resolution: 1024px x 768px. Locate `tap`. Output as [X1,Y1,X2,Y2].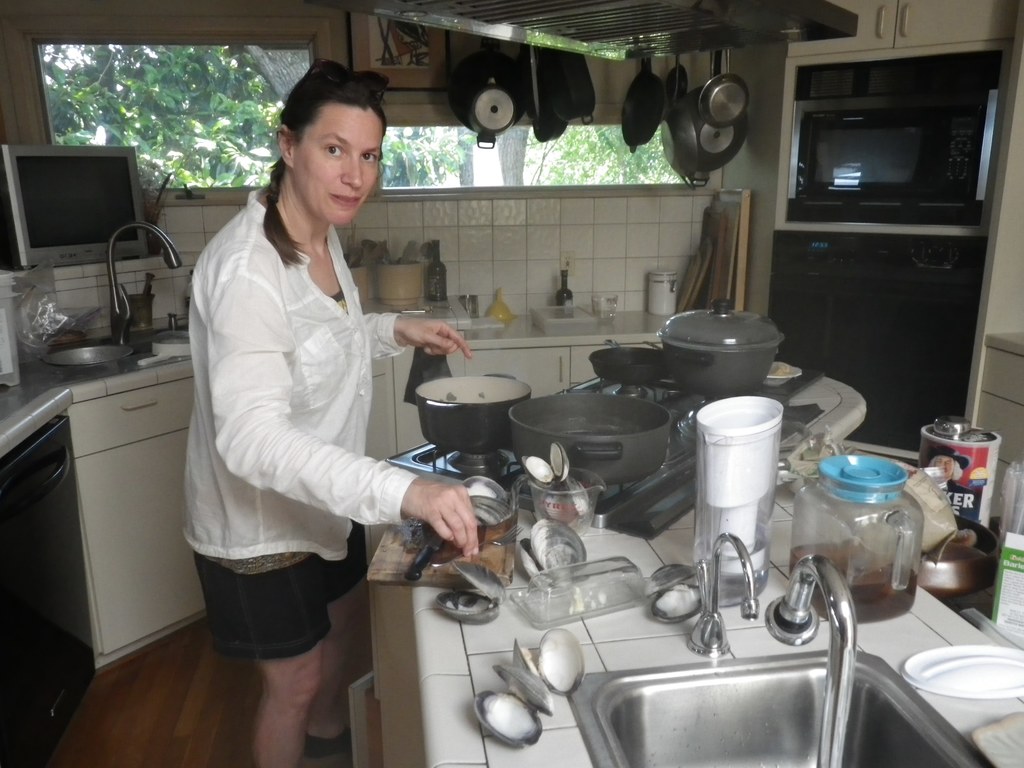
[758,546,860,767].
